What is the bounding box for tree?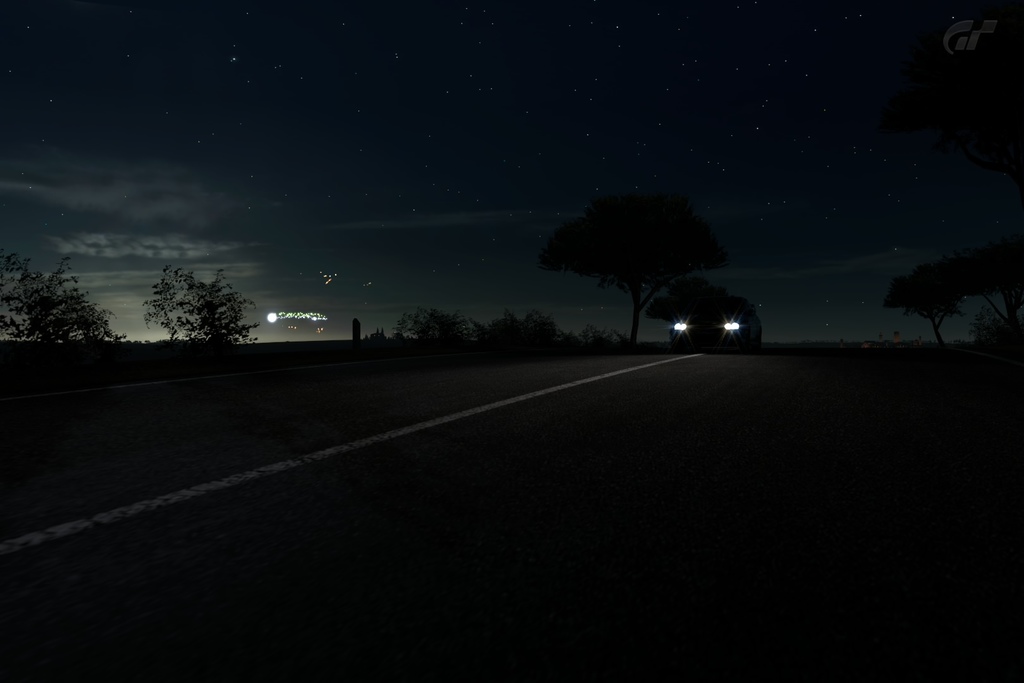
(left=136, top=274, right=248, bottom=352).
